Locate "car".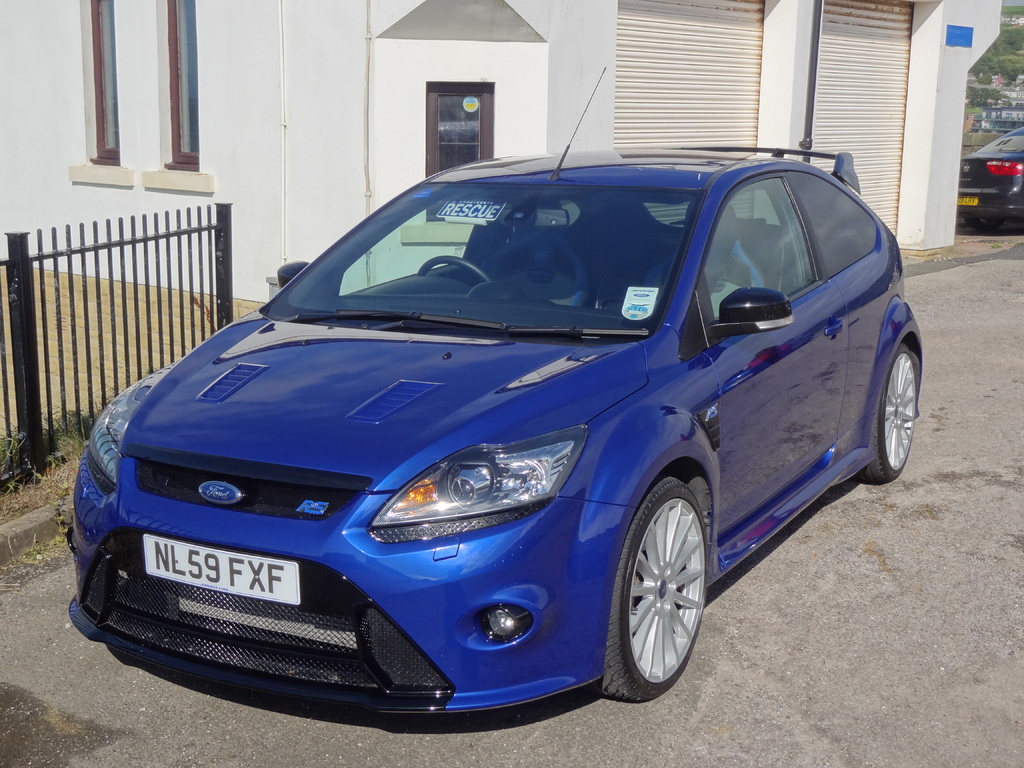
Bounding box: crop(71, 68, 925, 717).
